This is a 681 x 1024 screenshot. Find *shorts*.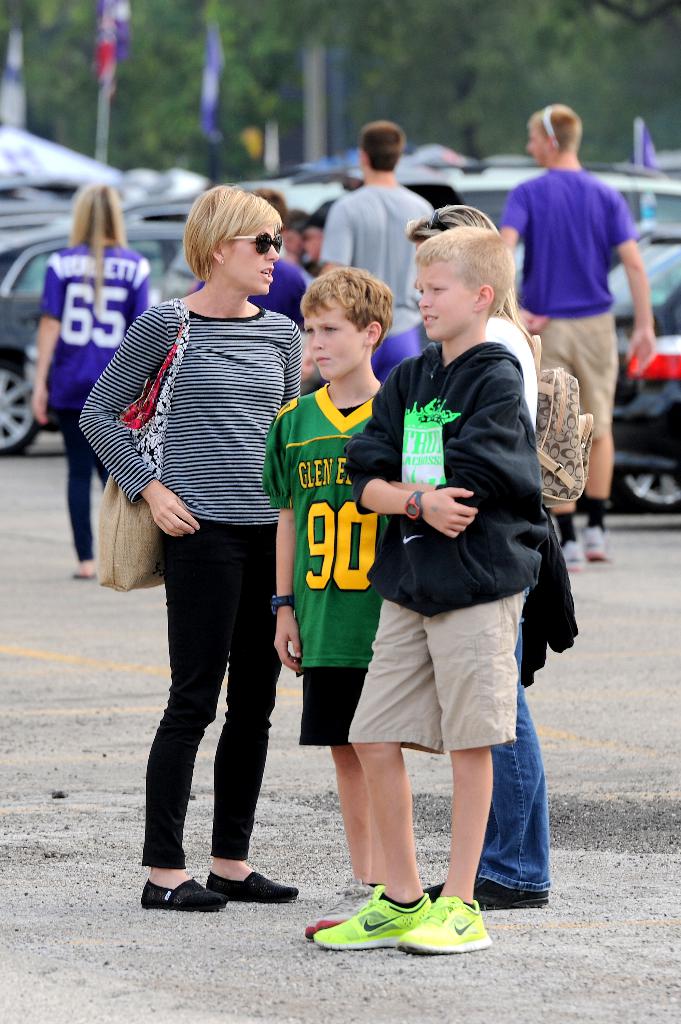
Bounding box: (x1=530, y1=314, x2=613, y2=440).
